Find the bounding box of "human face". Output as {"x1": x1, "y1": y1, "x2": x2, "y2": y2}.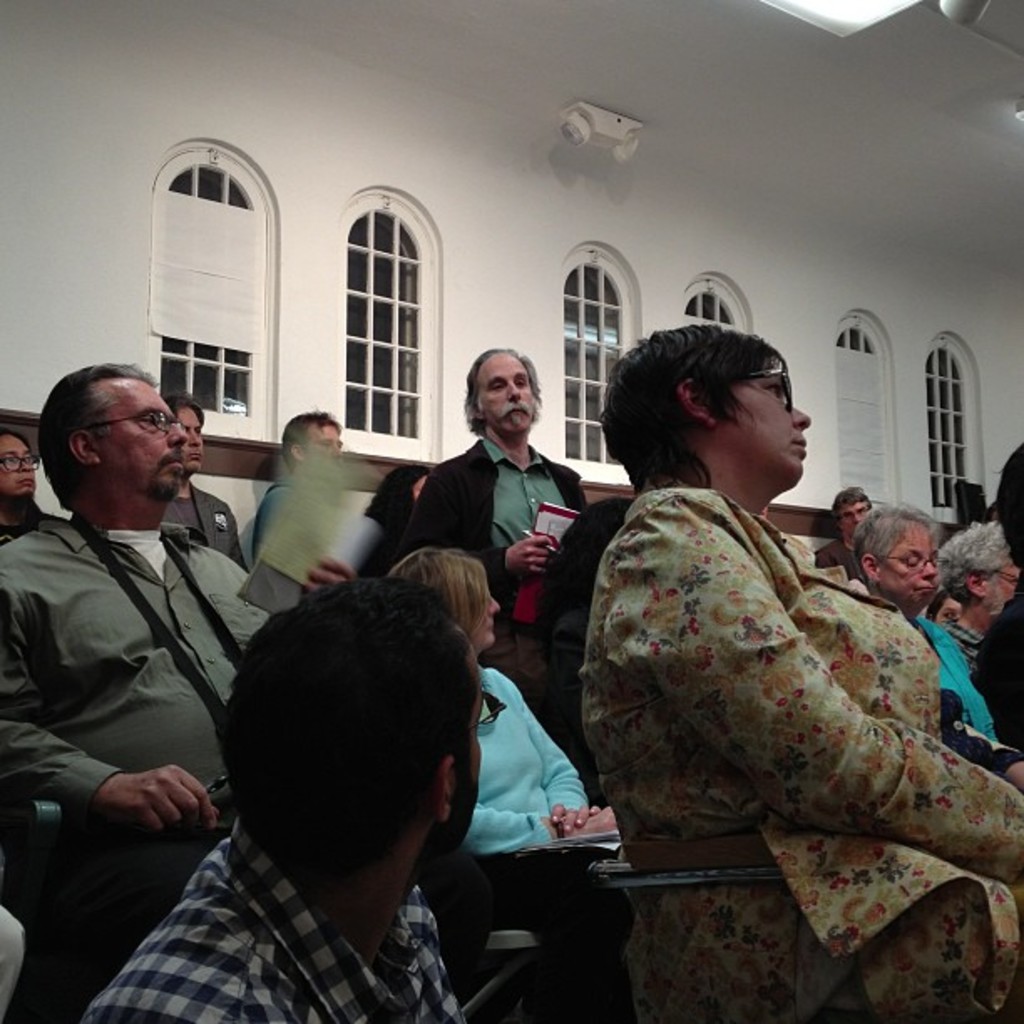
{"x1": 177, "y1": 407, "x2": 204, "y2": 472}.
